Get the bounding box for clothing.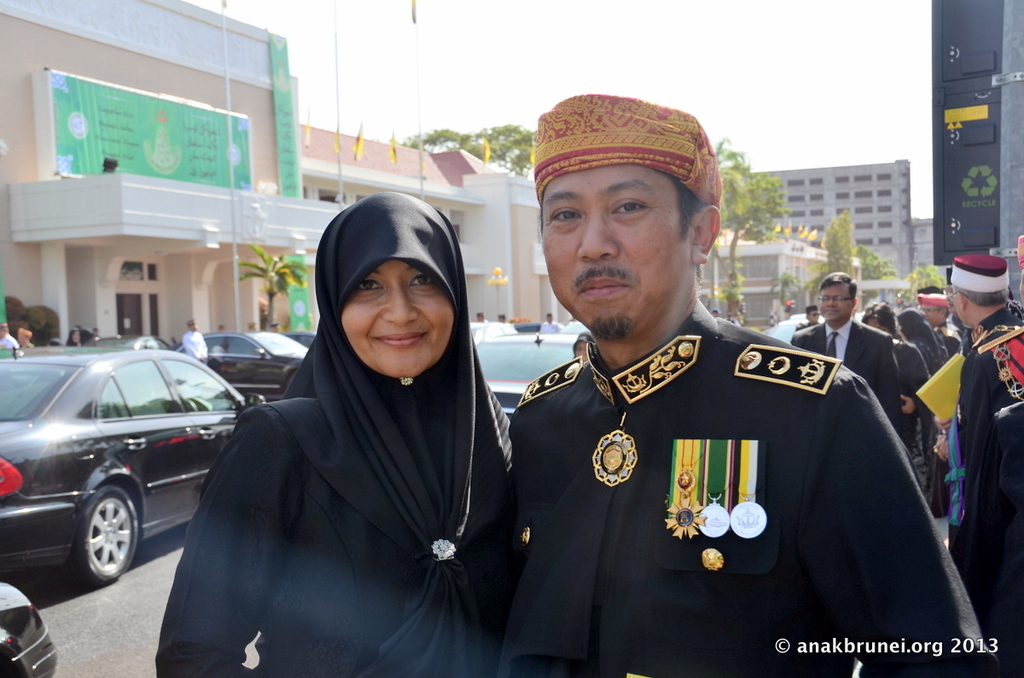
921 328 963 376.
